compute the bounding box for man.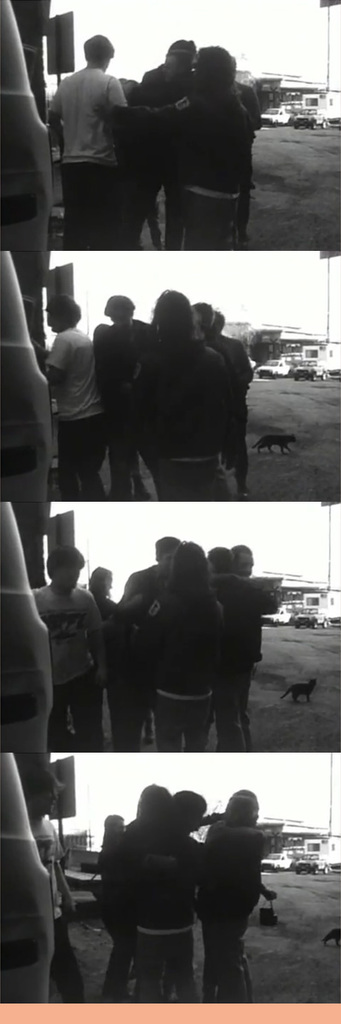
x1=31, y1=544, x2=105, y2=751.
